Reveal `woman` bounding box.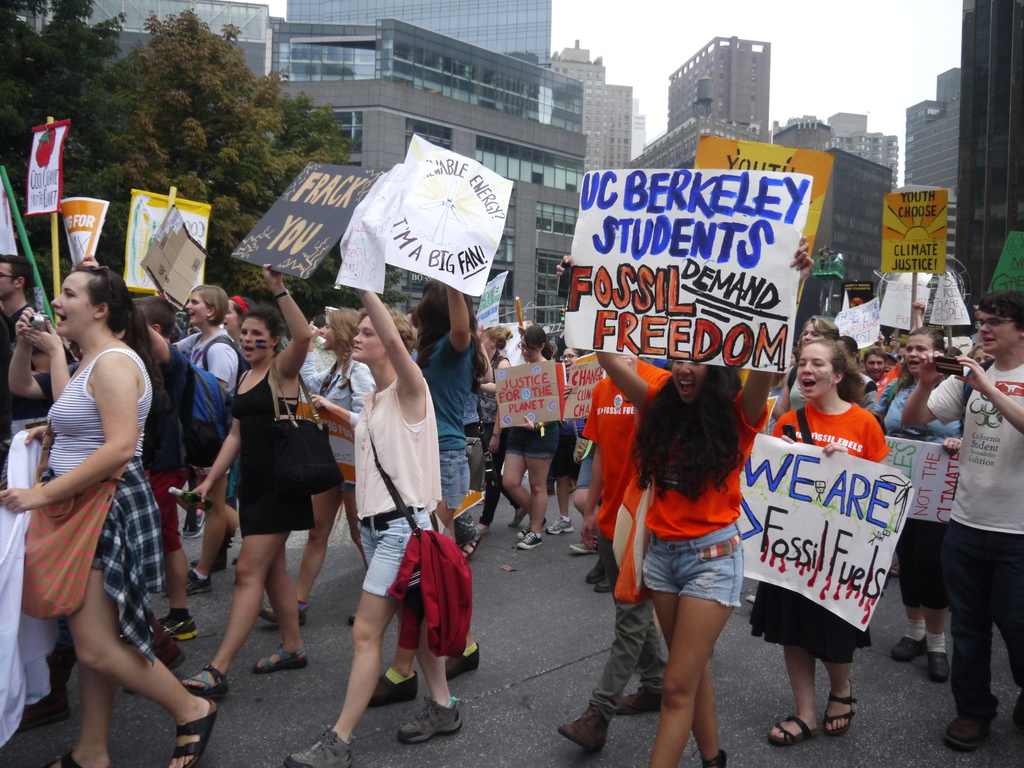
Revealed: [370,278,483,704].
